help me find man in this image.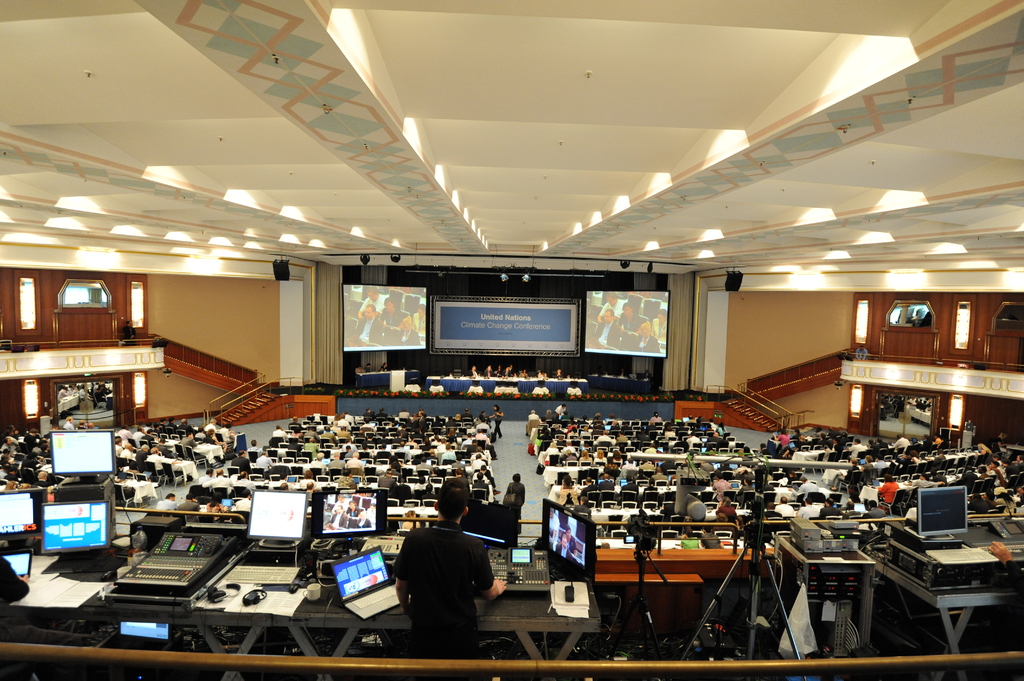
Found it: locate(376, 495, 495, 656).
